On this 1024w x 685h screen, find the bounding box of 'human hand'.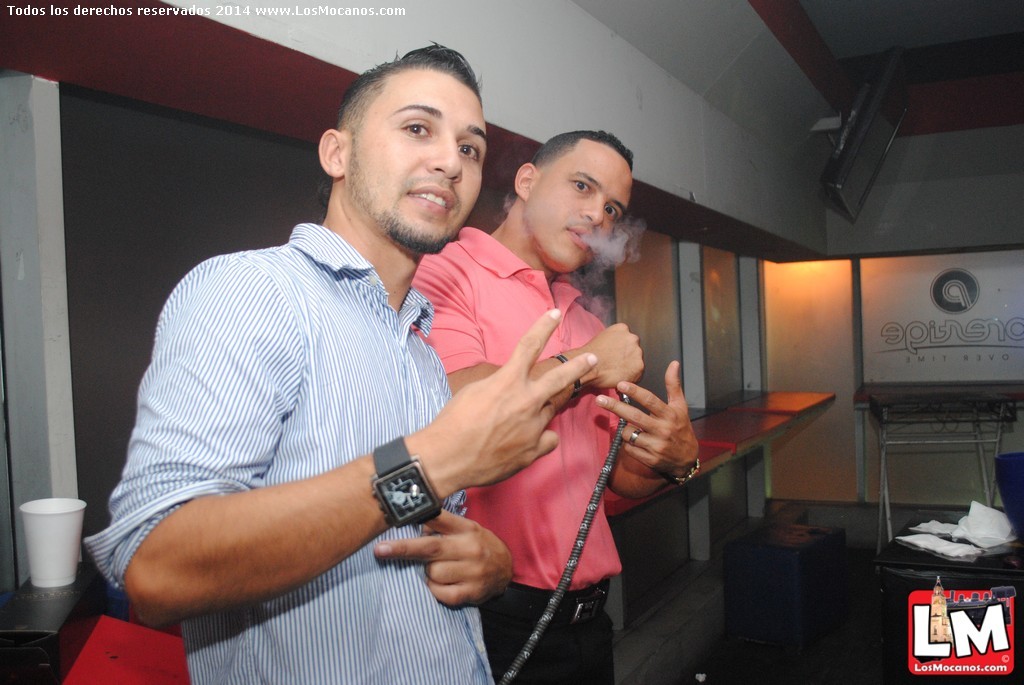
Bounding box: x1=383, y1=313, x2=600, y2=521.
